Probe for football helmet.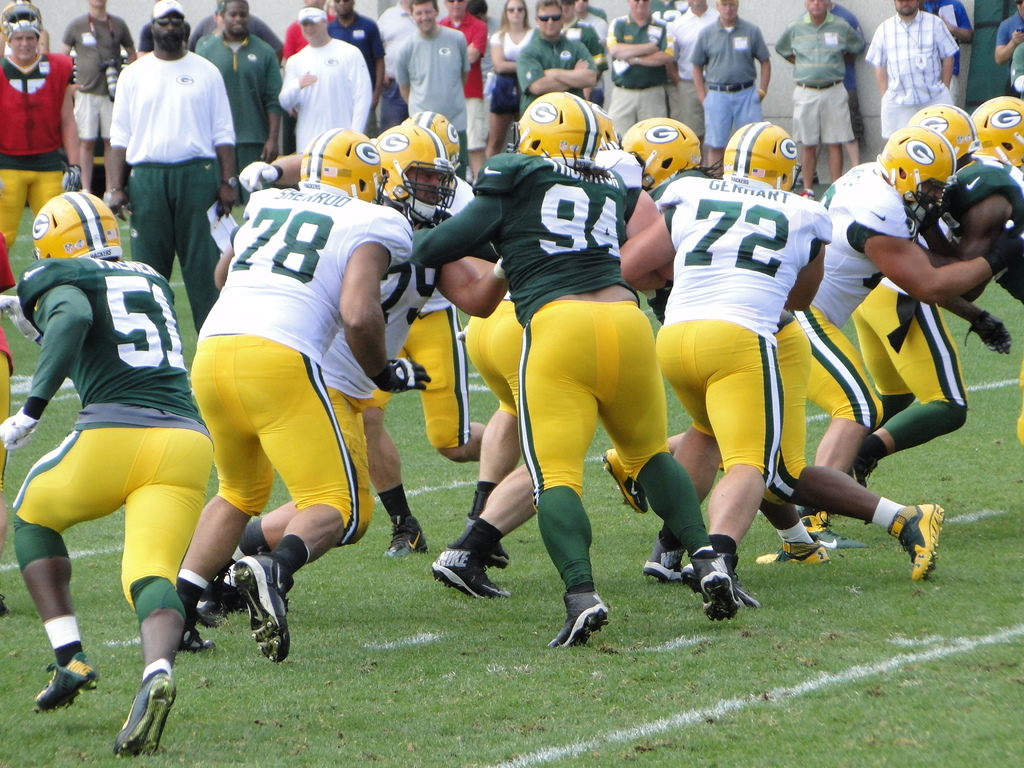
Probe result: detection(874, 122, 956, 207).
